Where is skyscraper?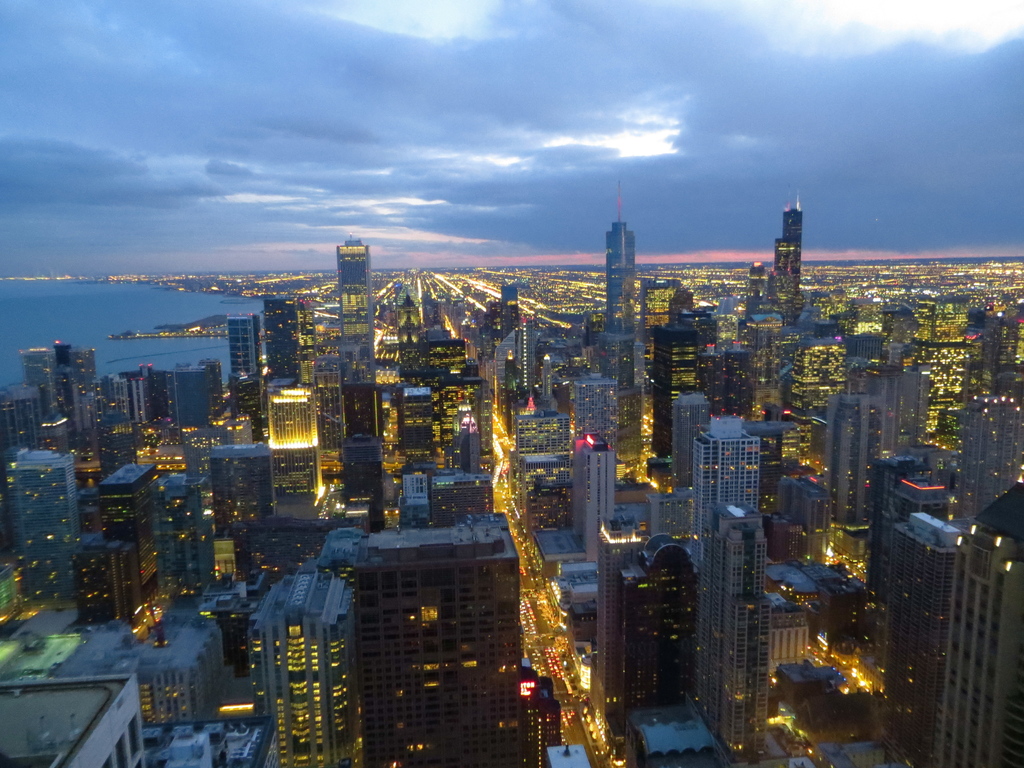
Rect(148, 474, 226, 599).
